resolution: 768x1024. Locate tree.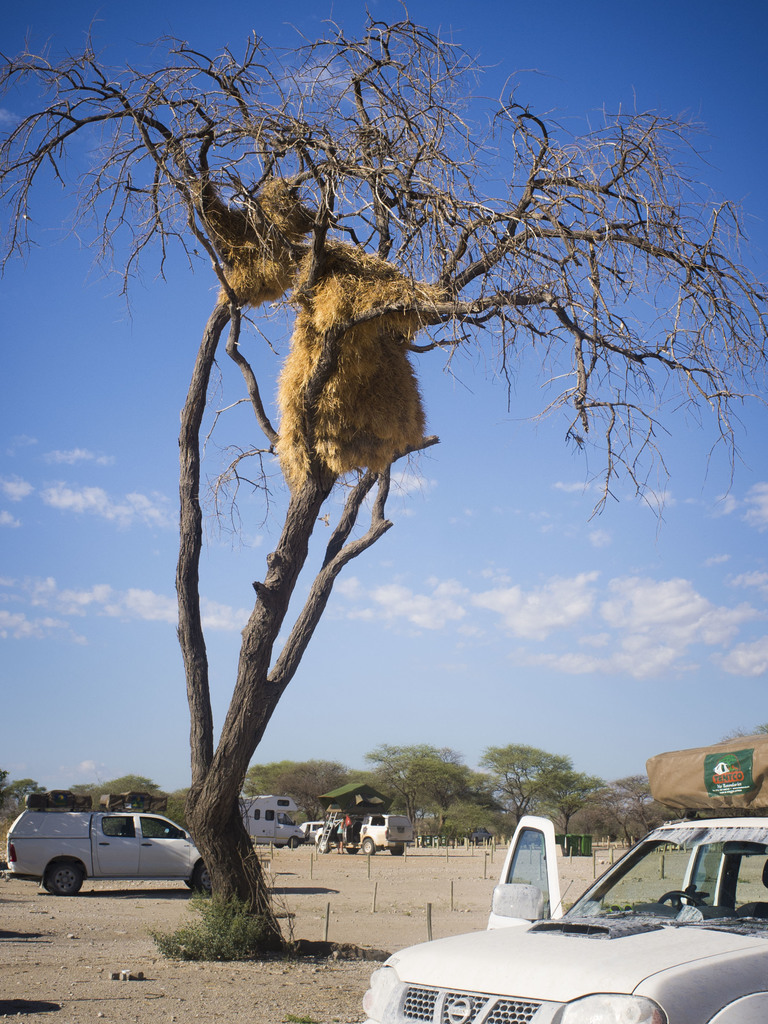
BBox(540, 771, 605, 845).
